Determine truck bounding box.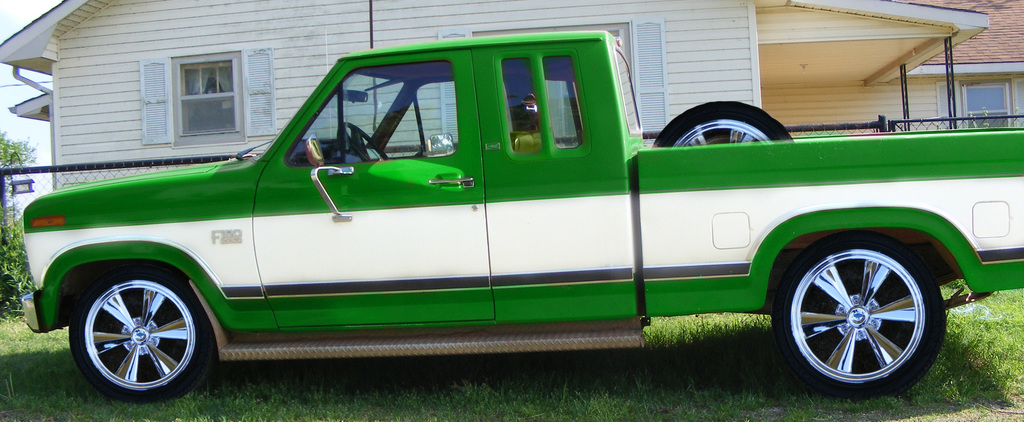
Determined: region(0, 20, 1023, 421).
